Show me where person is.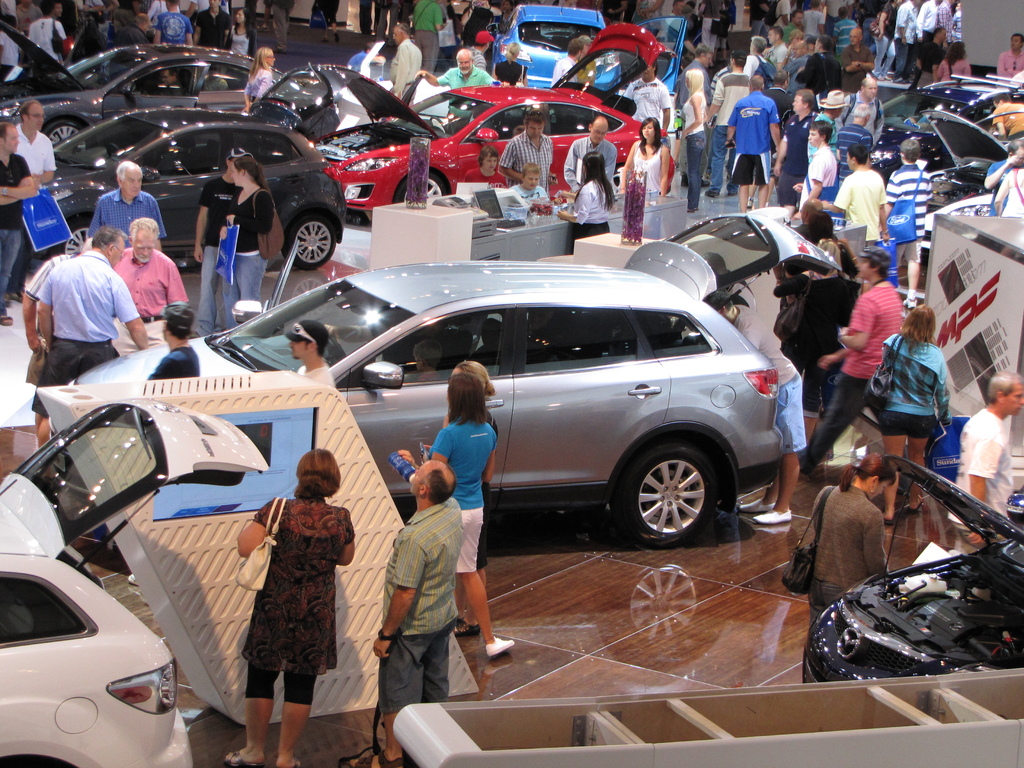
person is at (424, 52, 493, 88).
